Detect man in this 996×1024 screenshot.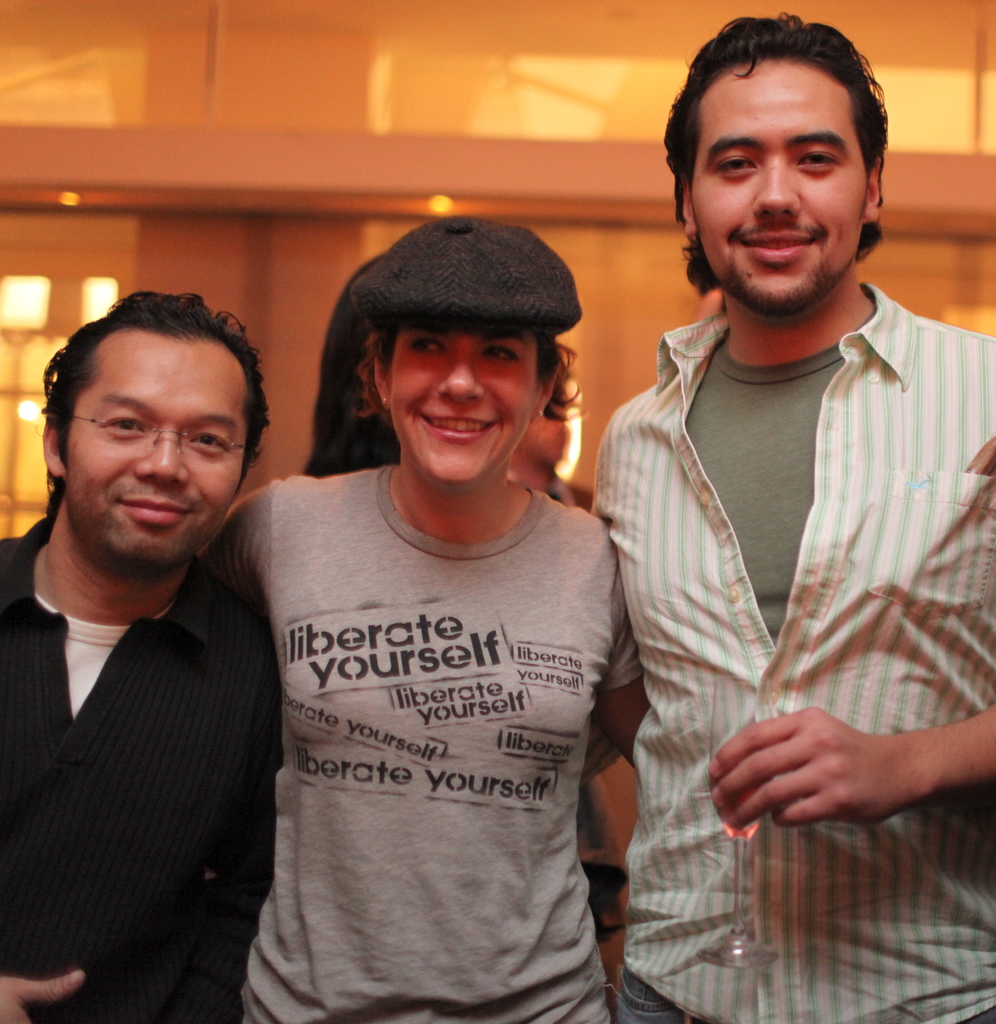
Detection: 0, 272, 337, 1020.
